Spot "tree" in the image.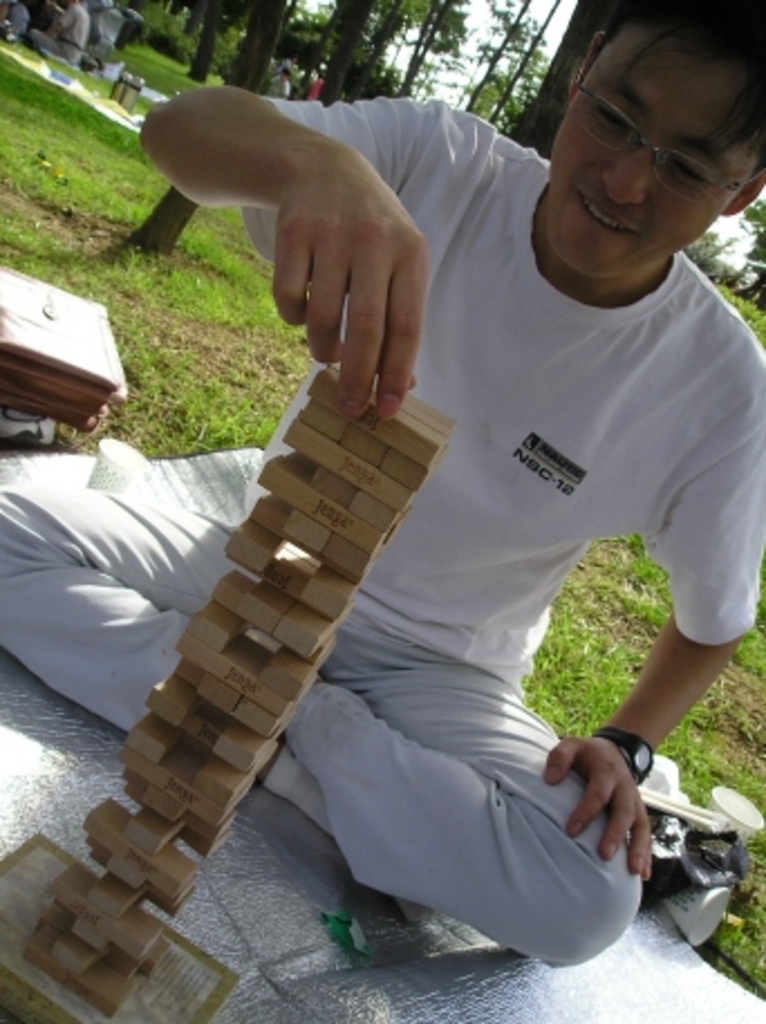
"tree" found at [left=710, top=184, right=764, bottom=323].
